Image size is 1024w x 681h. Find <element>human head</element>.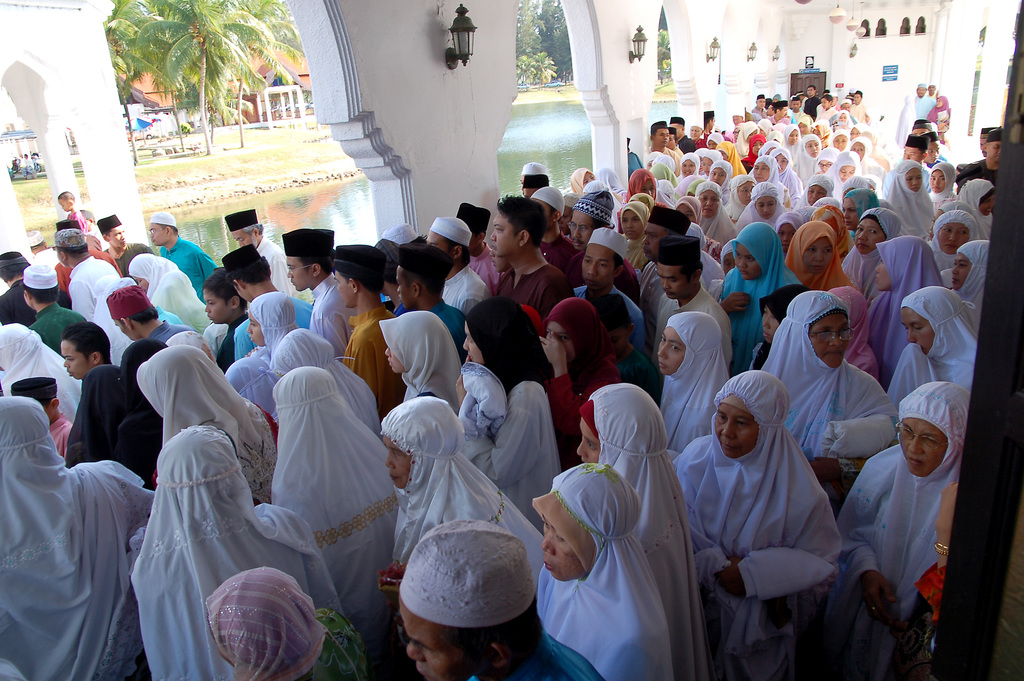
bbox=[60, 192, 74, 211].
